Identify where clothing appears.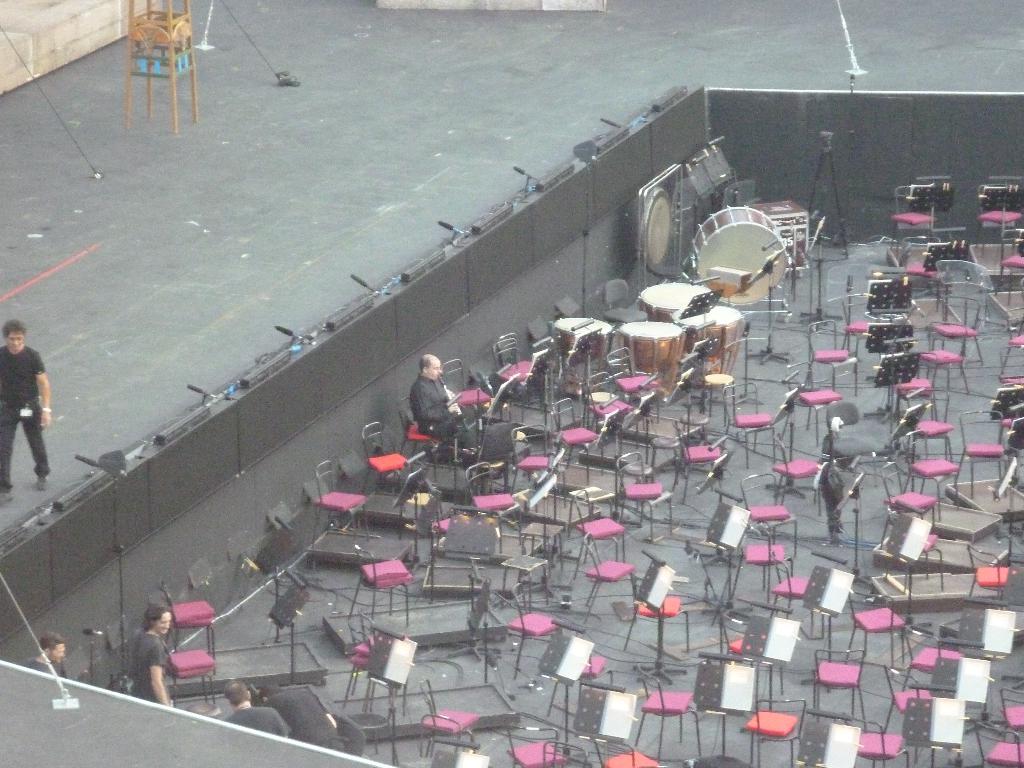
Appears at x1=20, y1=654, x2=70, y2=673.
